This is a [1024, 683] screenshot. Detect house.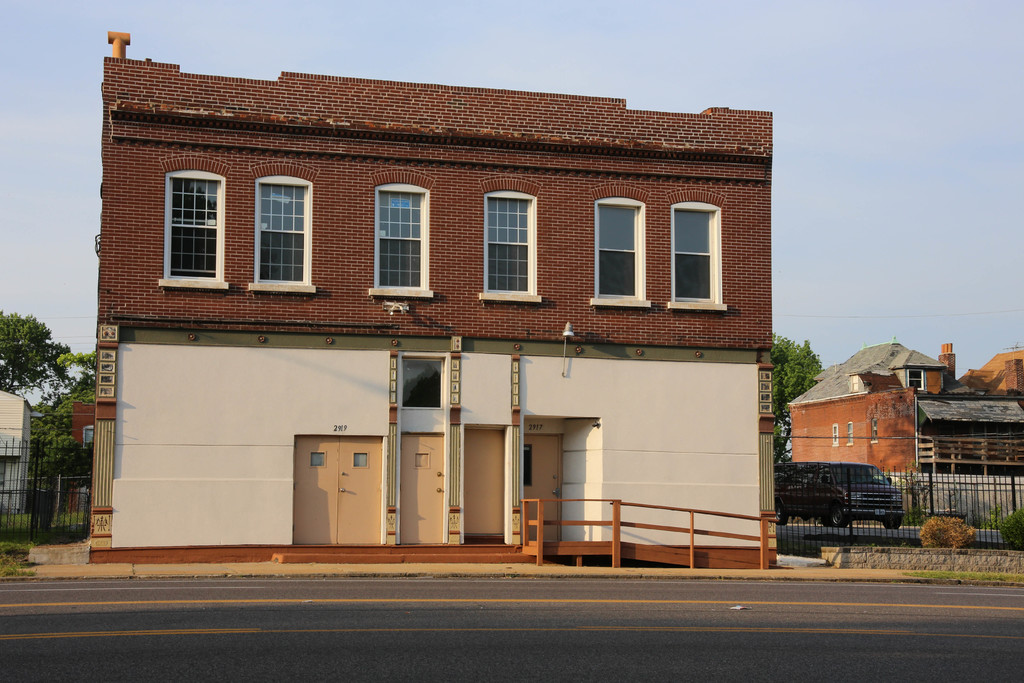
box(68, 26, 778, 570).
